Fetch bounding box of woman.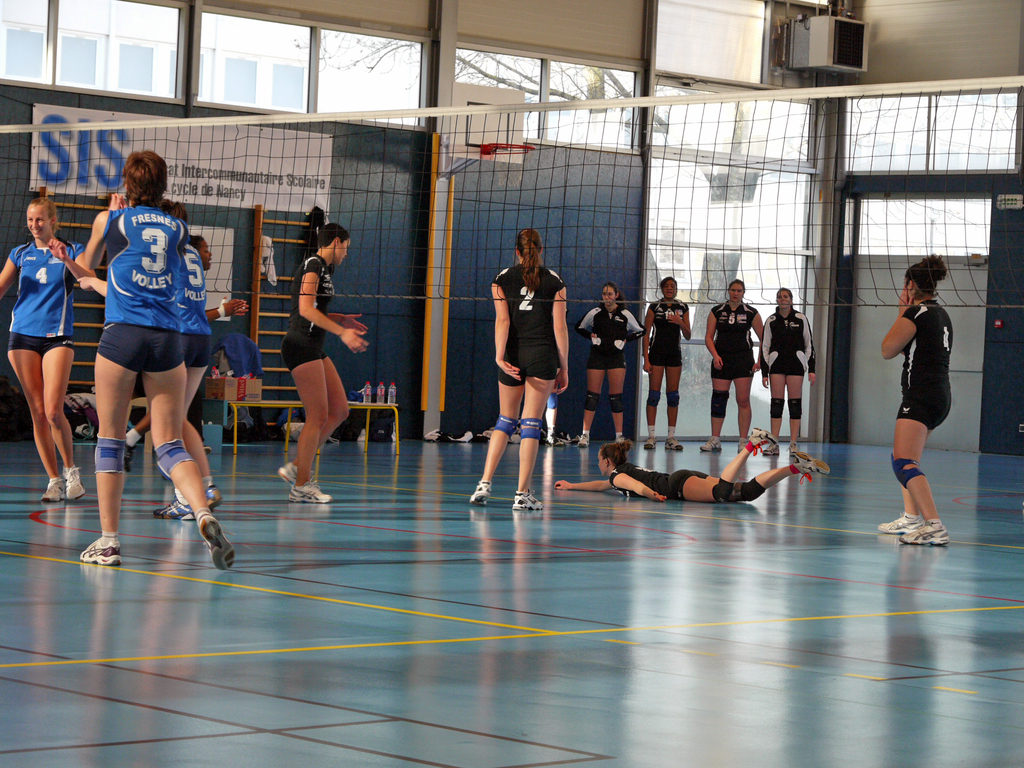
Bbox: {"left": 148, "top": 195, "right": 228, "bottom": 529}.
